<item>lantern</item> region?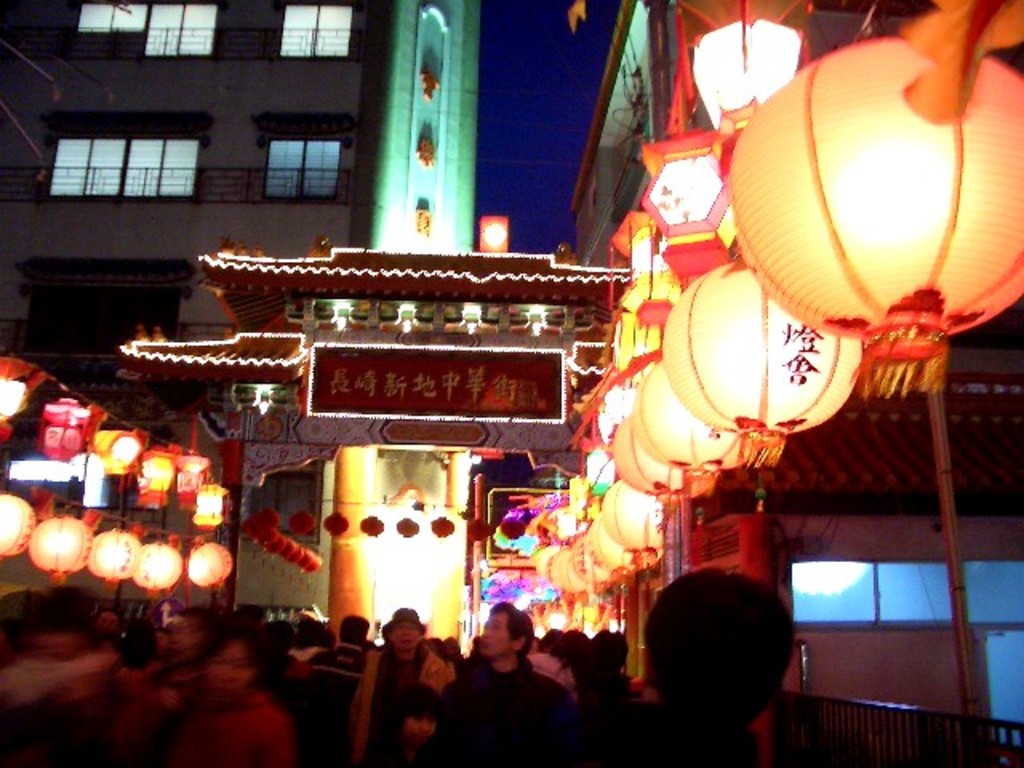
rect(0, 357, 37, 440)
